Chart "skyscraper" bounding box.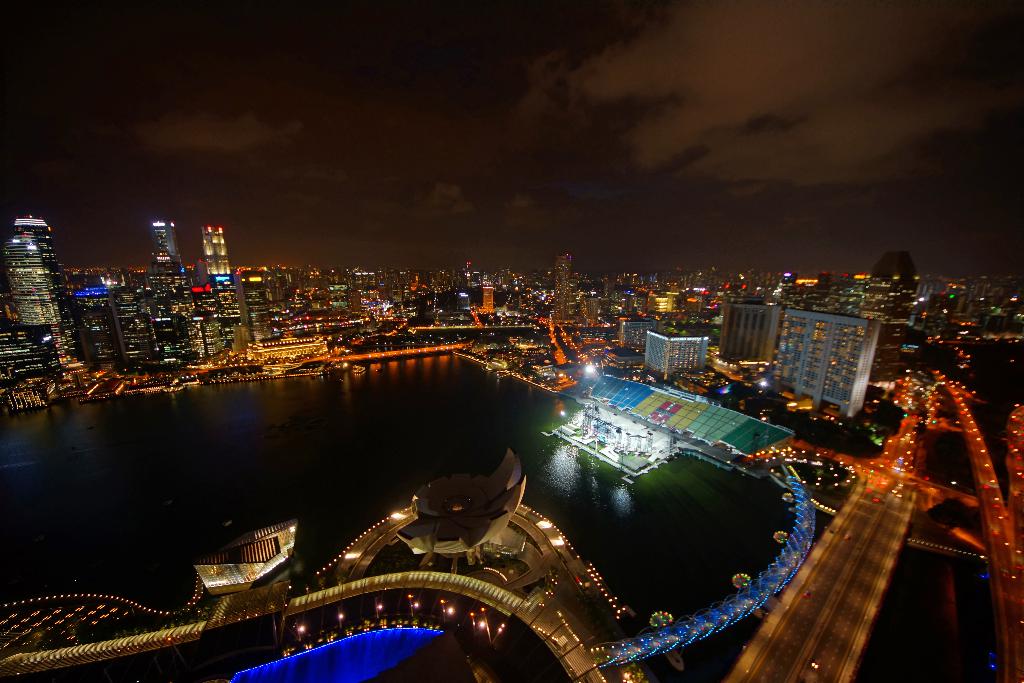
Charted: <bbox>239, 269, 266, 336</bbox>.
